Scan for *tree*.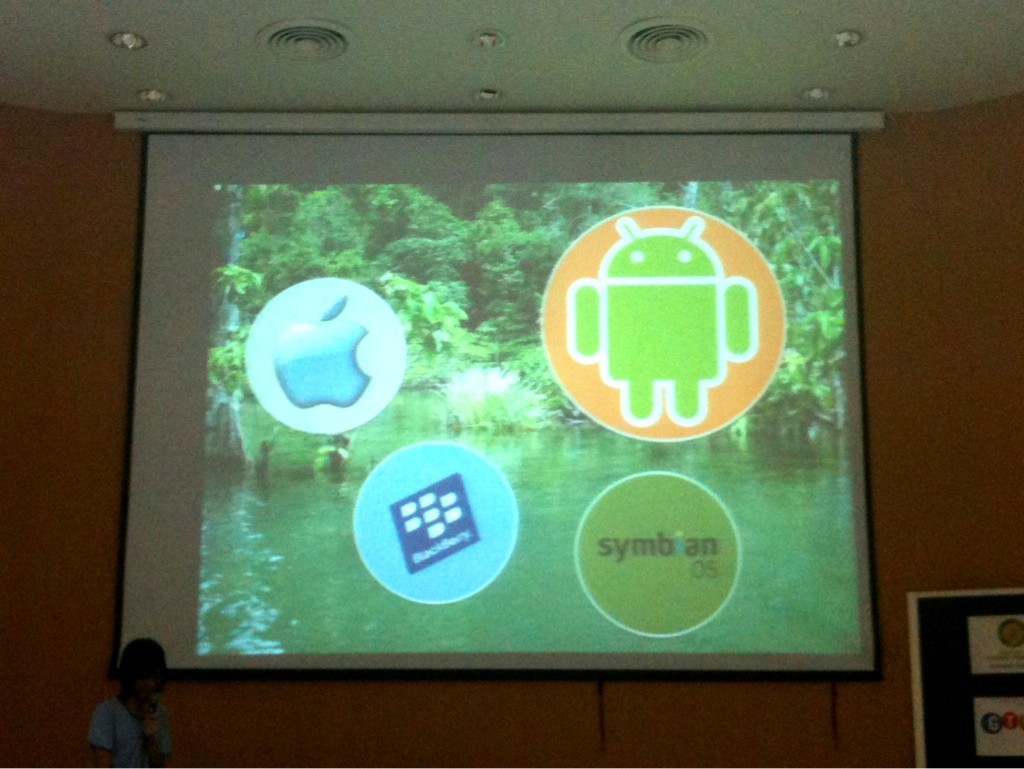
Scan result: 204:183:469:387.
